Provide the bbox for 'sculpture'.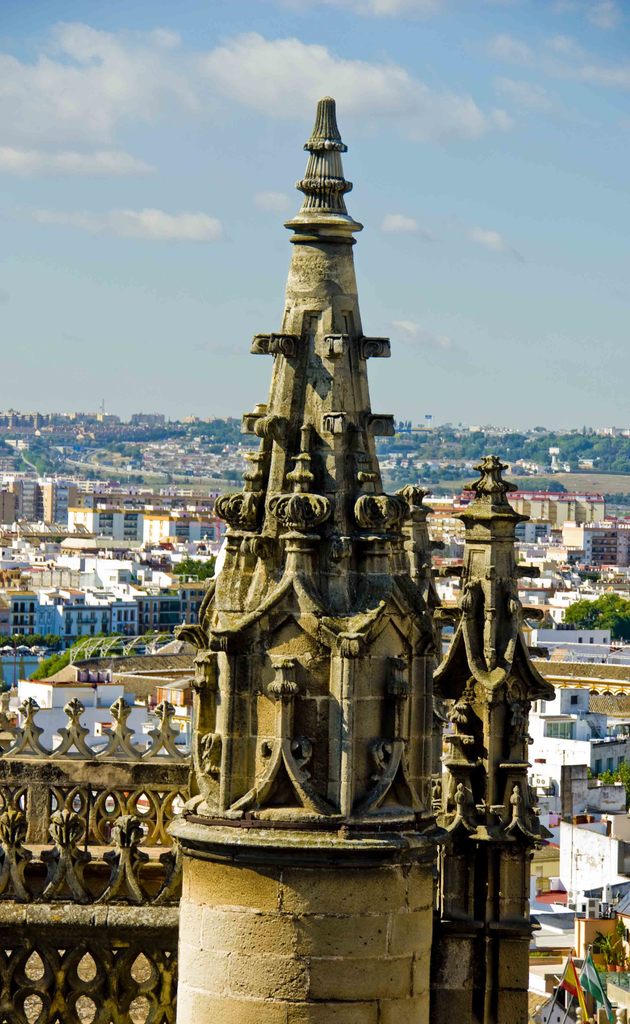
(183, 64, 538, 903).
